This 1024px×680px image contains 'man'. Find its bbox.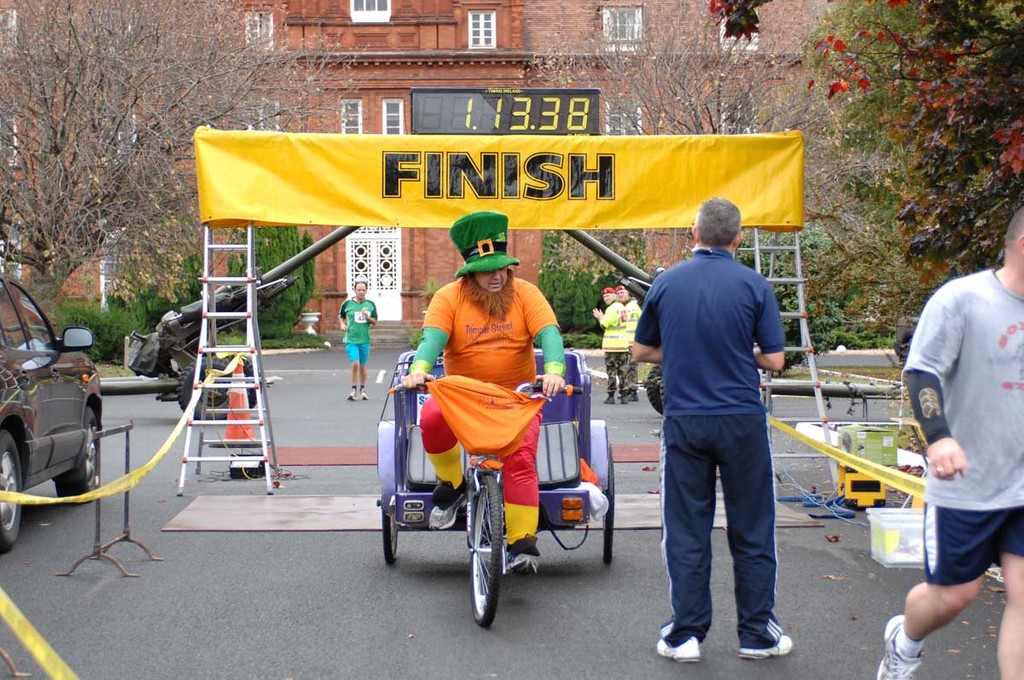
[400,270,579,562].
